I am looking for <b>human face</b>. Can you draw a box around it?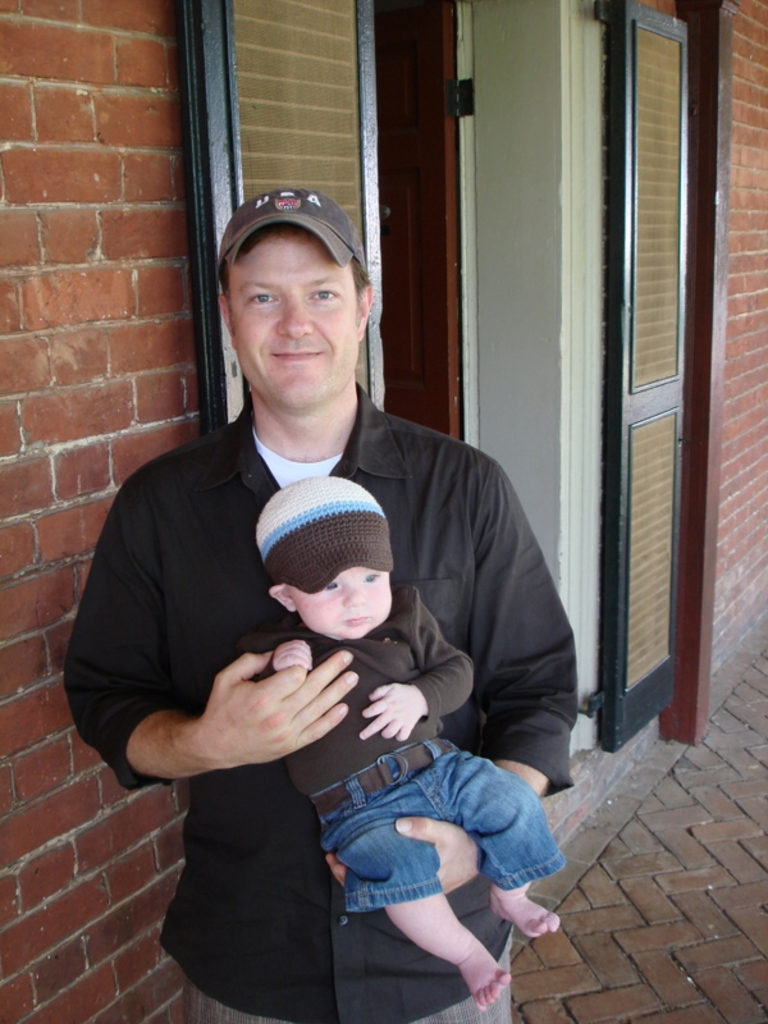
Sure, the bounding box is x1=284, y1=568, x2=392, y2=640.
